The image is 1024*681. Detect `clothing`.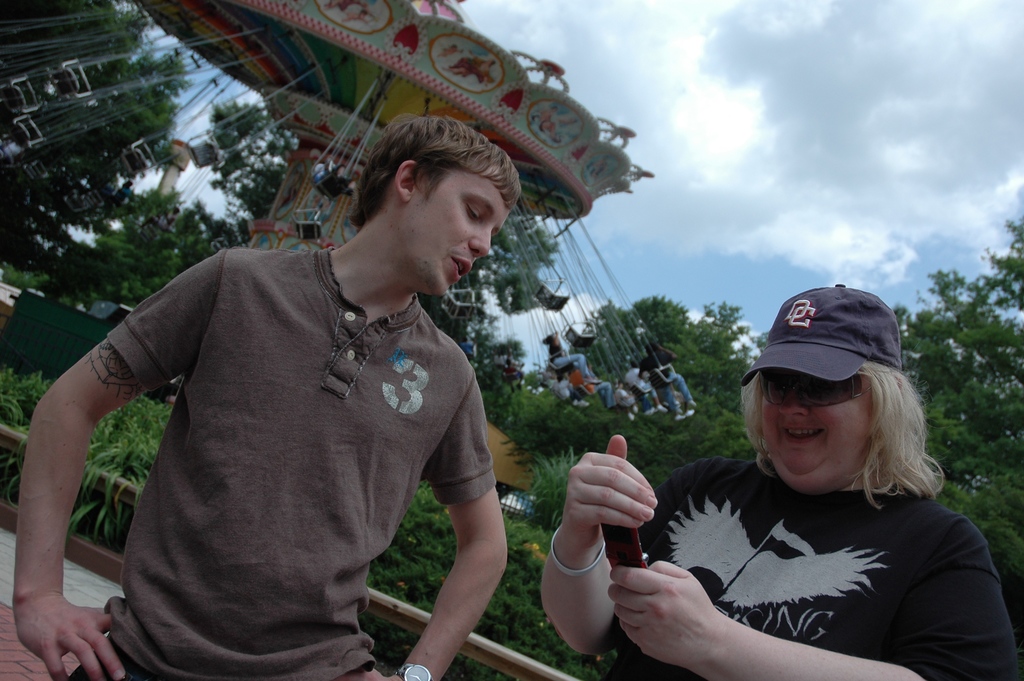
Detection: x1=45 y1=222 x2=512 y2=667.
